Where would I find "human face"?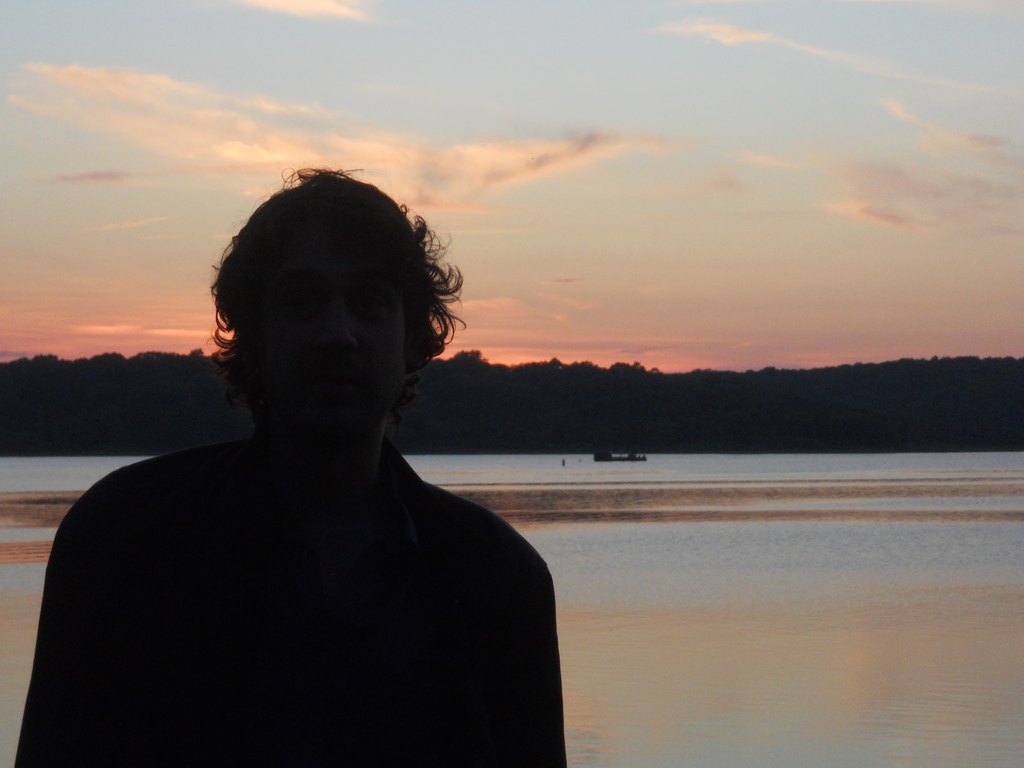
At <box>263,239,406,424</box>.
